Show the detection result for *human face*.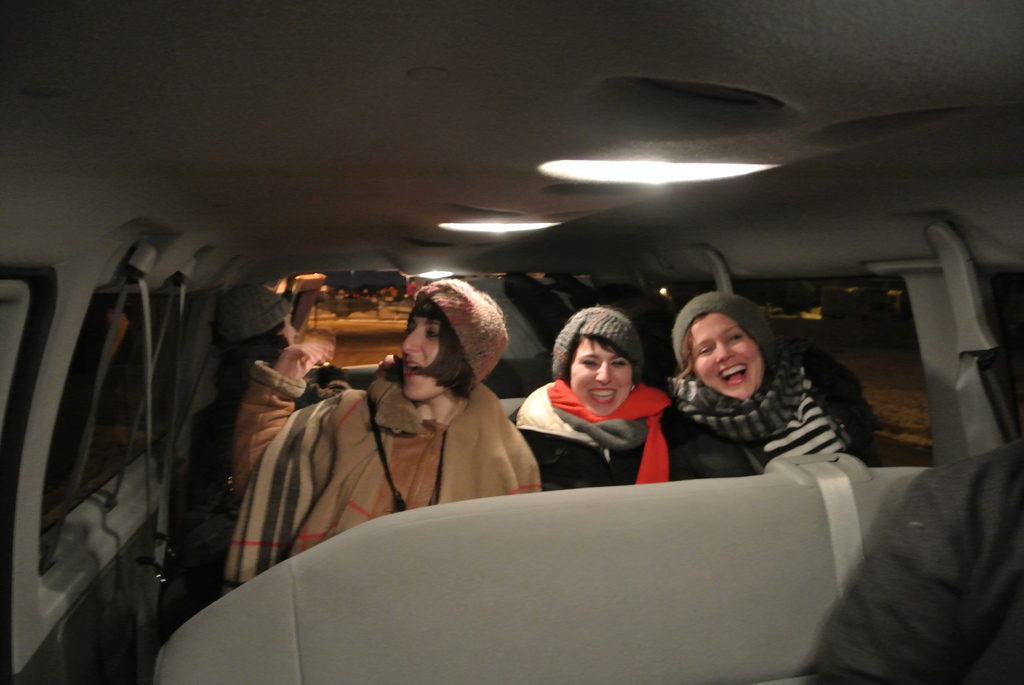
bbox(570, 338, 633, 417).
